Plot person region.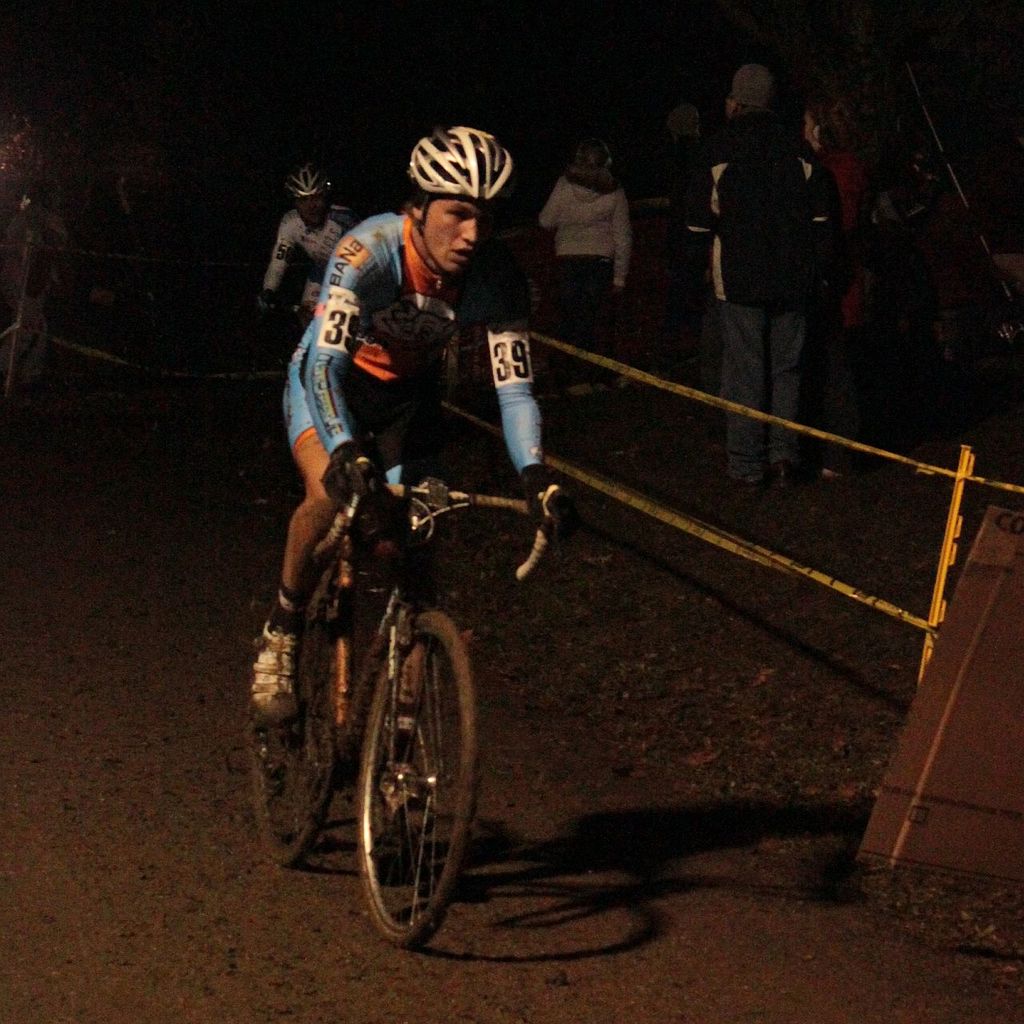
Plotted at [535, 122, 634, 374].
